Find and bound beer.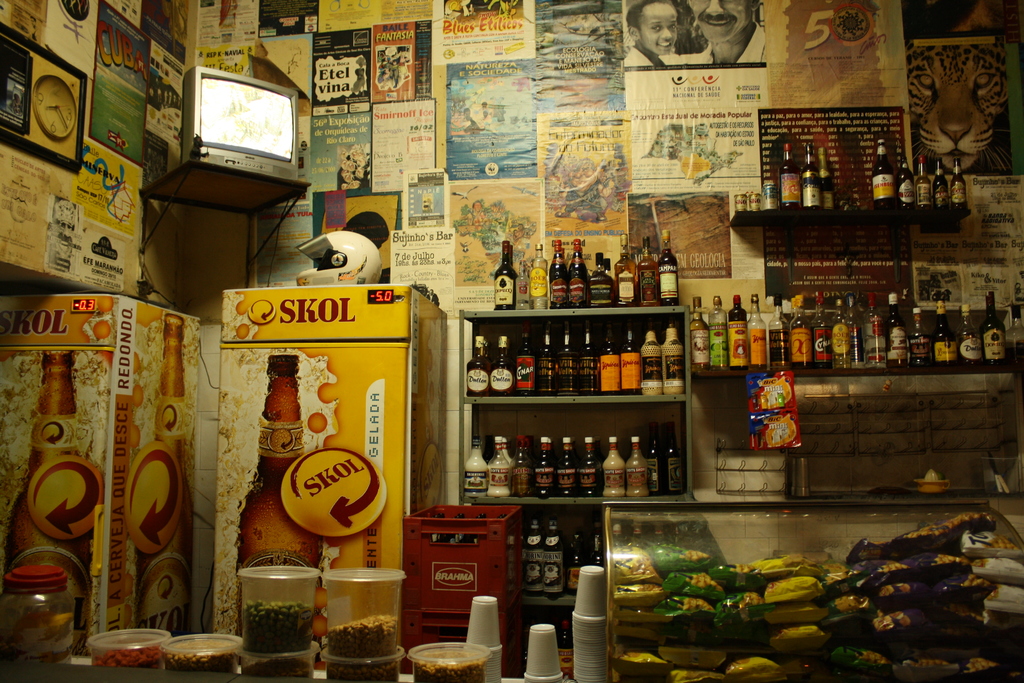
Bound: [532, 245, 558, 314].
